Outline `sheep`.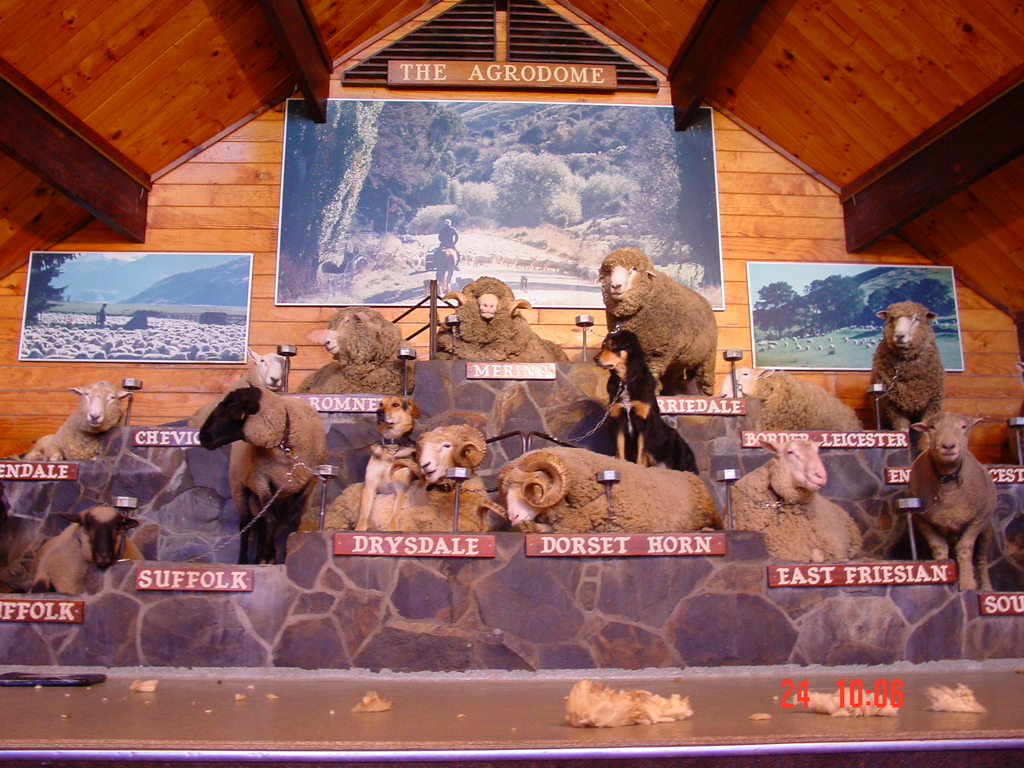
Outline: Rect(718, 366, 863, 440).
